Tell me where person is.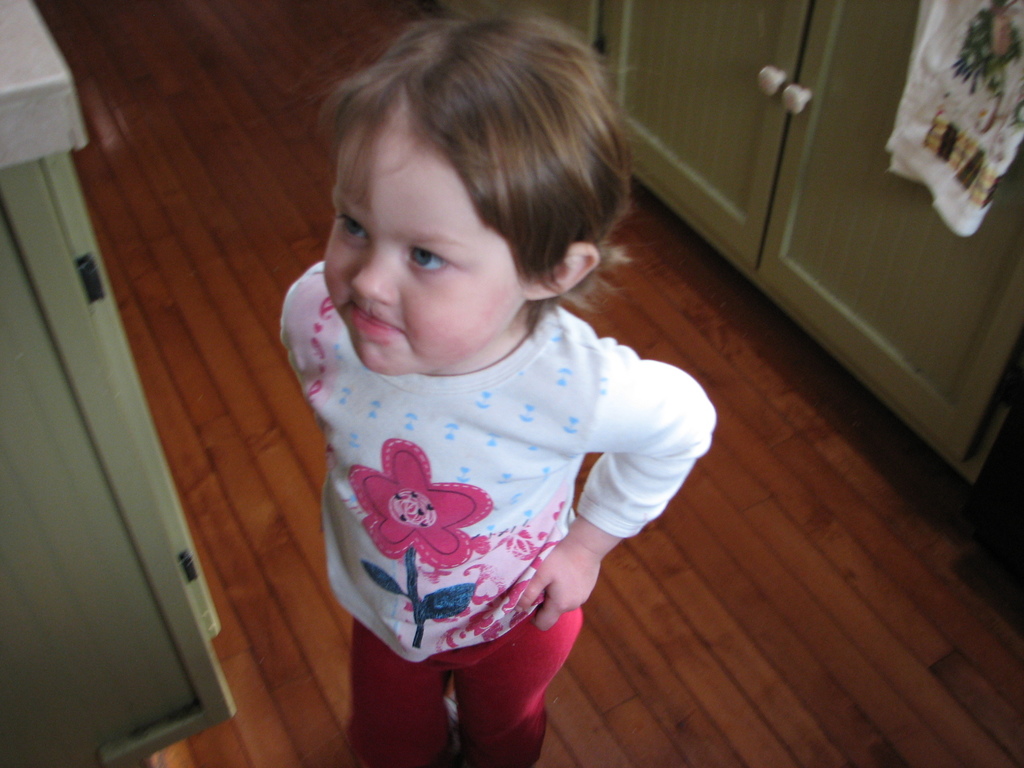
person is at (left=284, top=11, right=716, bottom=767).
